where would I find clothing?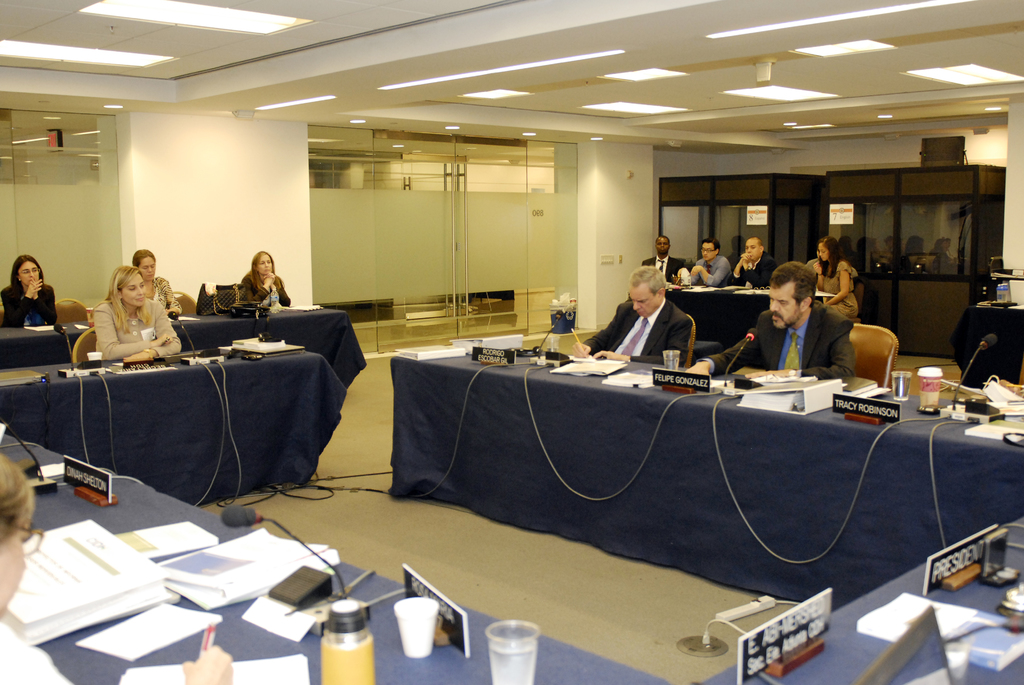
At 688 256 732 287.
